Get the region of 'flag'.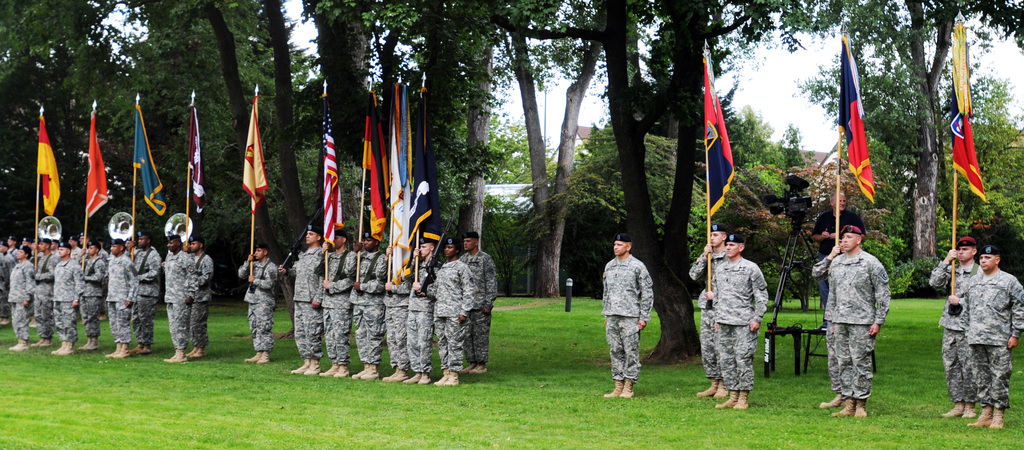
[x1=322, y1=102, x2=346, y2=243].
